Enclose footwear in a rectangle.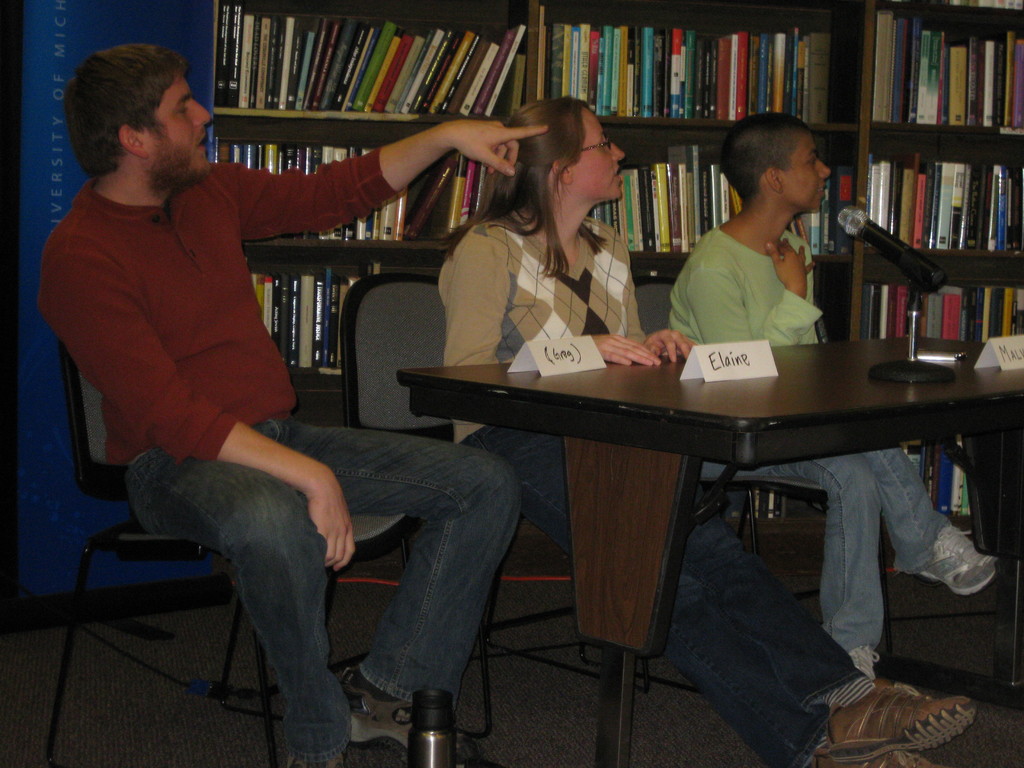
pyautogui.locateOnScreen(842, 646, 879, 680).
